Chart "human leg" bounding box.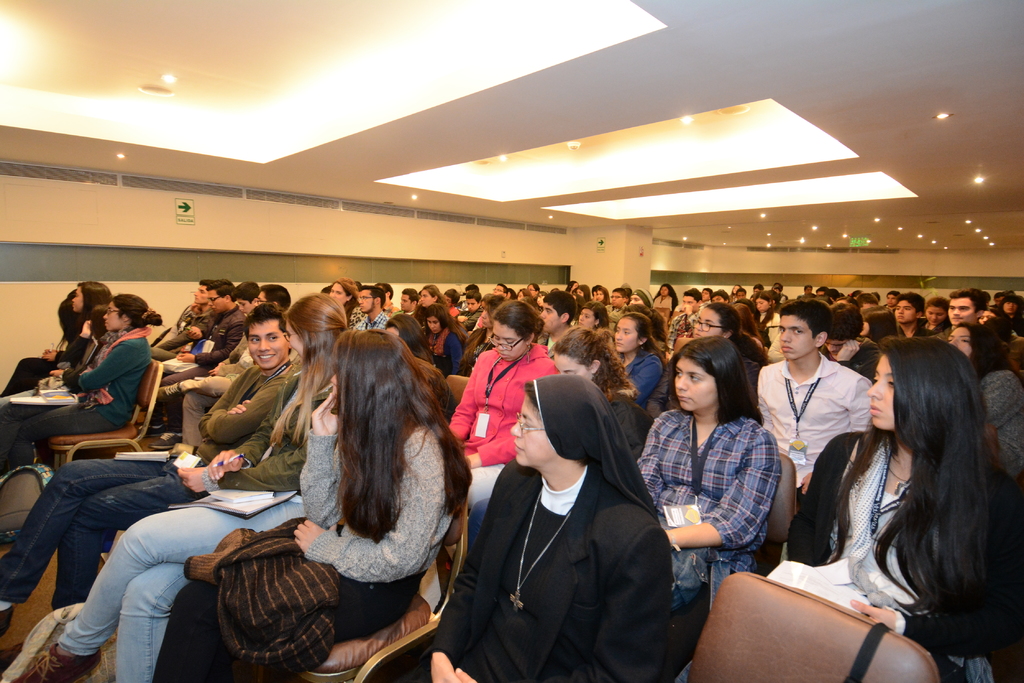
Charted: <box>4,497,310,681</box>.
